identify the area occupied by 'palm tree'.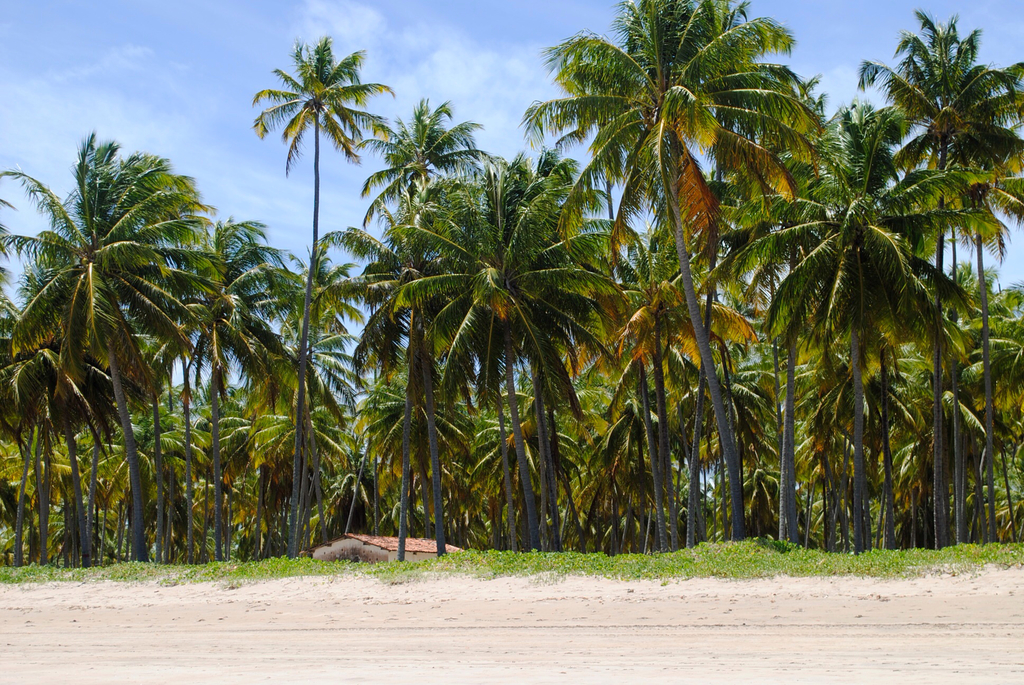
Area: bbox=[252, 29, 399, 560].
